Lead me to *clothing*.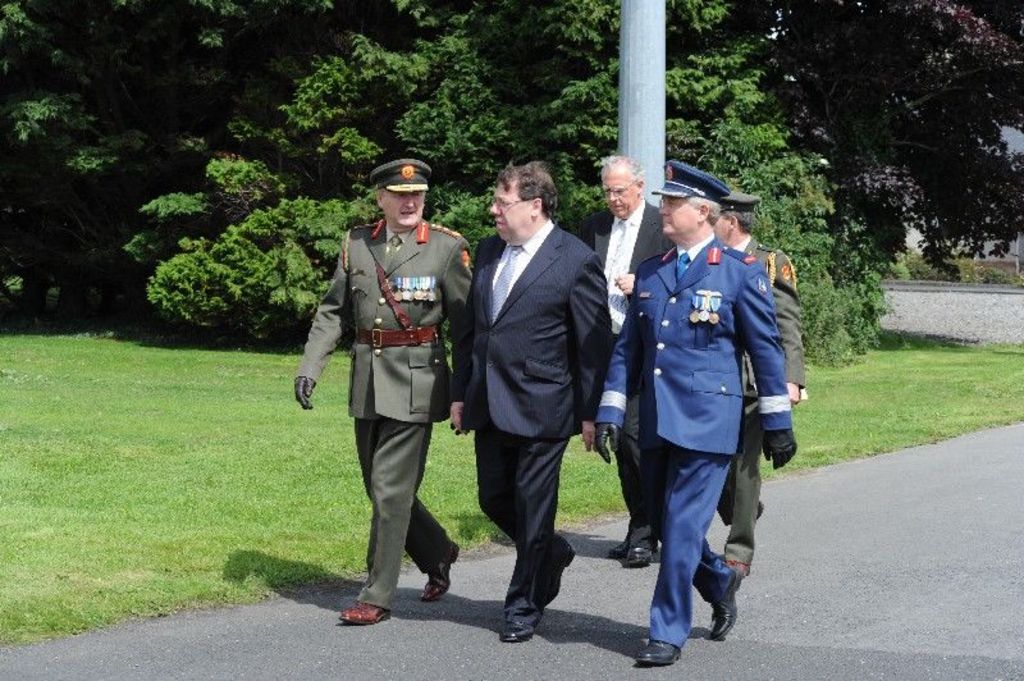
Lead to detection(463, 216, 614, 603).
